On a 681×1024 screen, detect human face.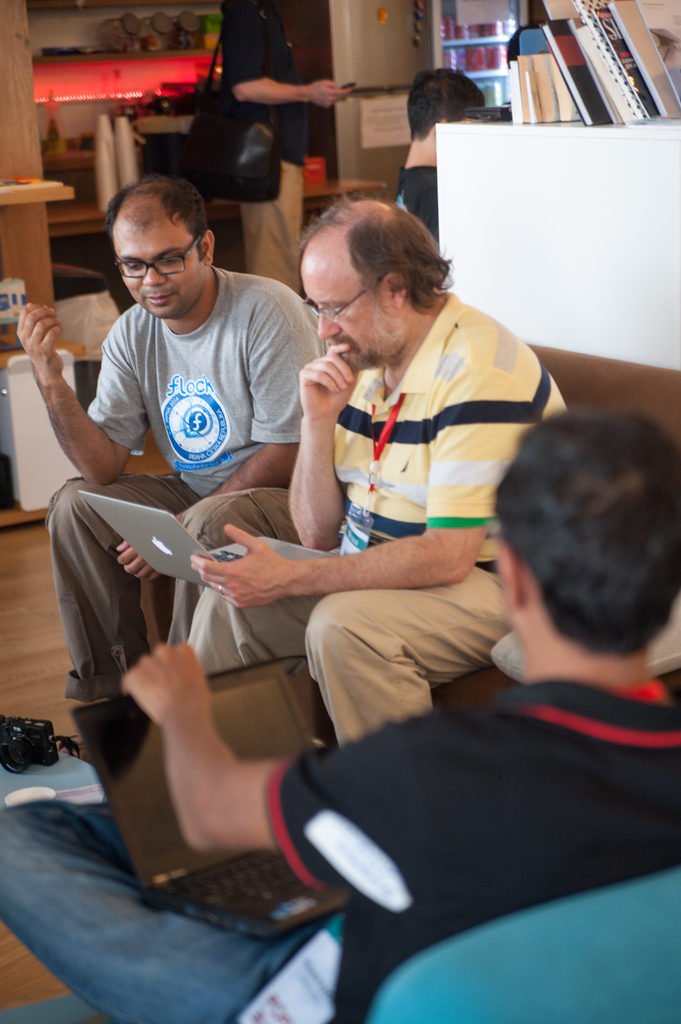
[300,250,387,369].
